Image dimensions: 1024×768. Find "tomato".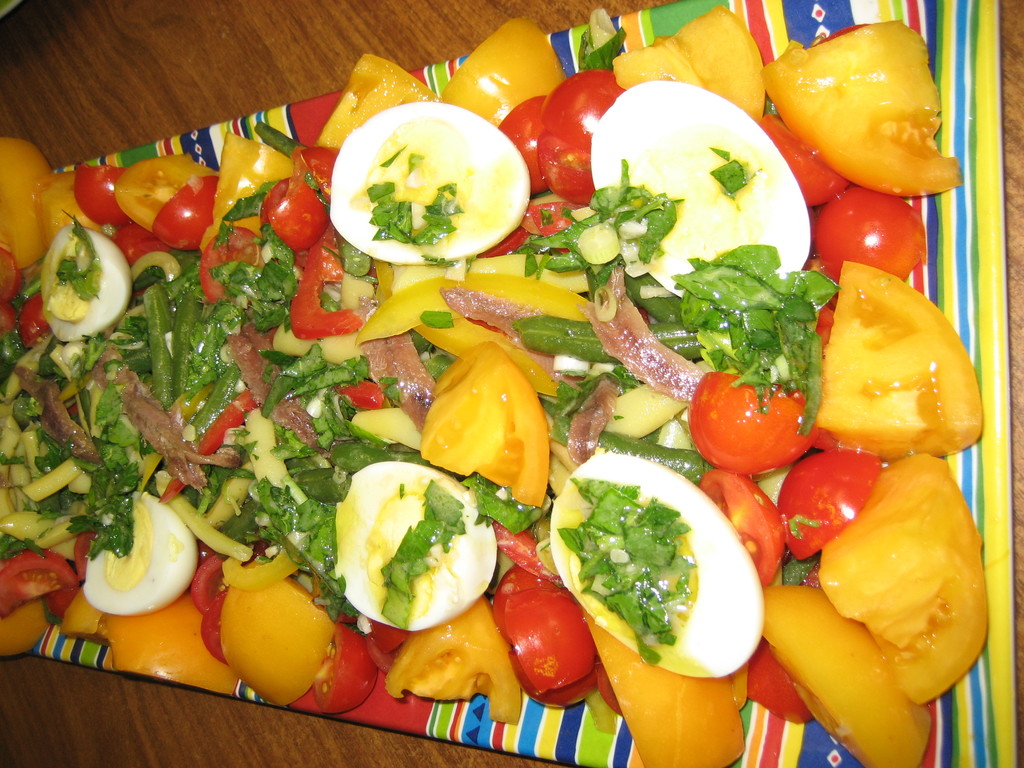
[190,557,225,664].
